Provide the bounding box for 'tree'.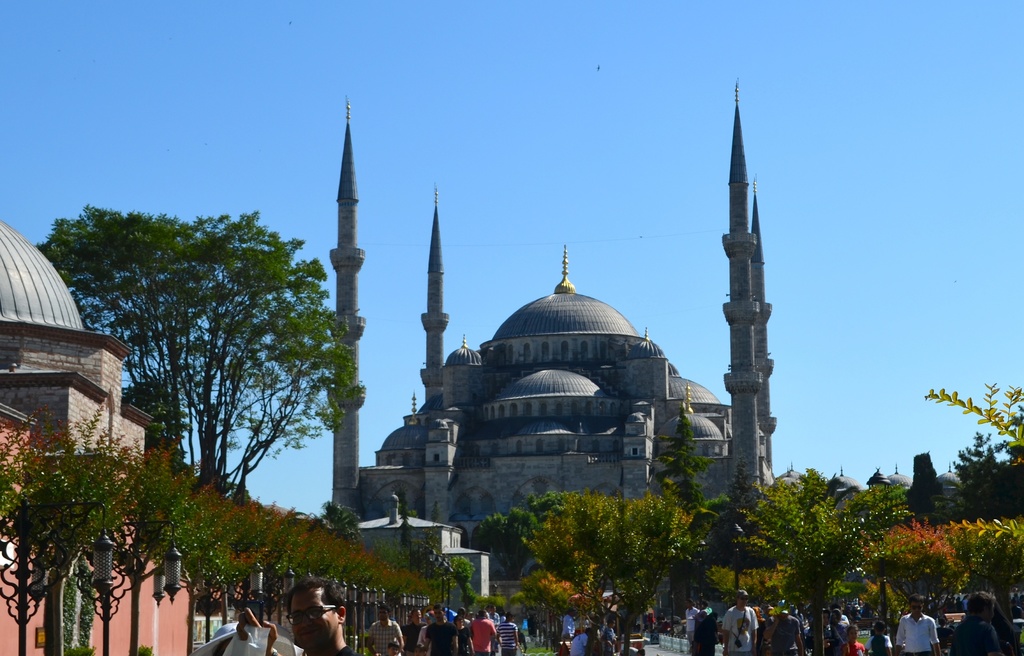
BBox(921, 381, 1023, 448).
